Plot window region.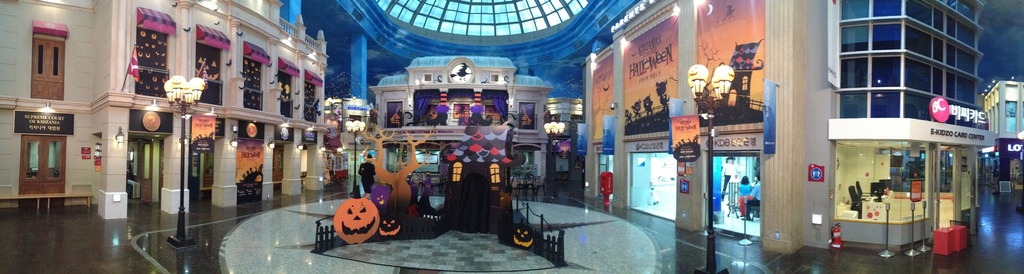
Plotted at <bbox>22, 19, 83, 111</bbox>.
